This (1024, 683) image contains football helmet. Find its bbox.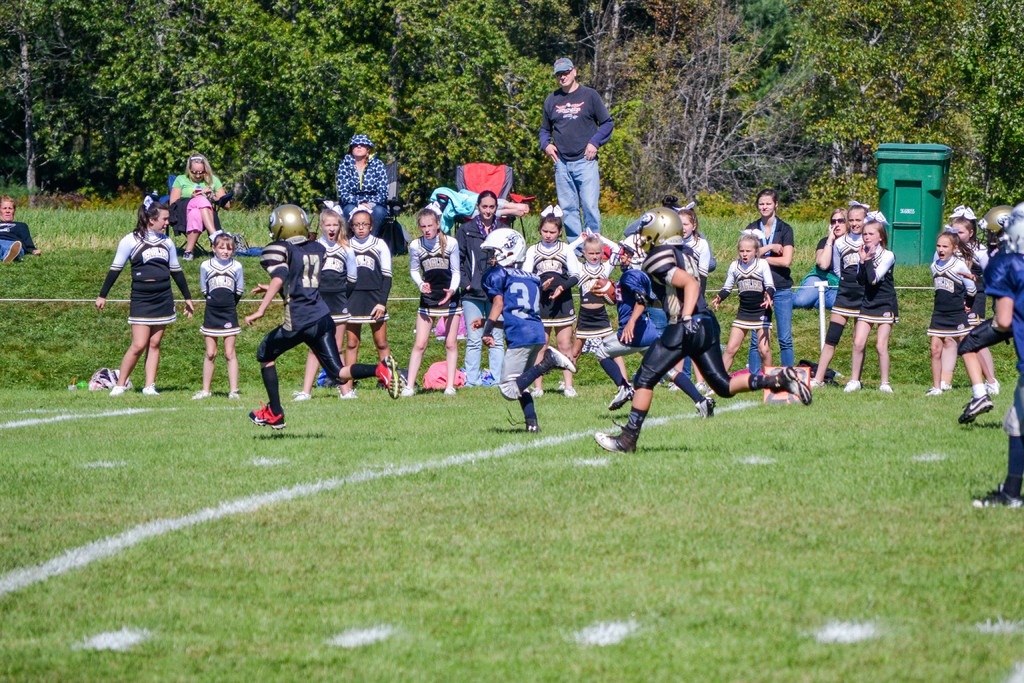
l=480, t=228, r=524, b=267.
